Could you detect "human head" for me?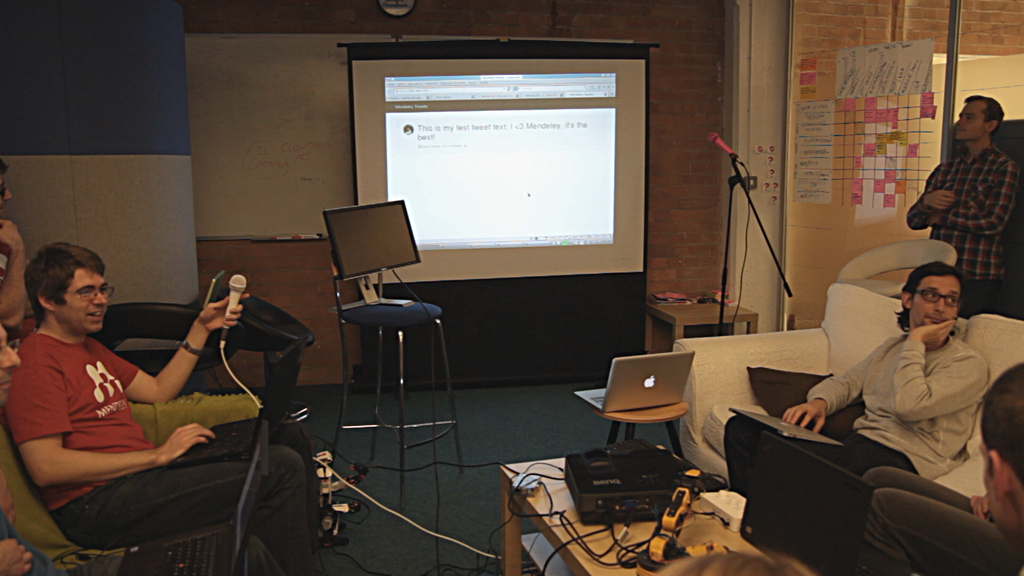
Detection result: x1=973 y1=356 x2=1023 y2=575.
